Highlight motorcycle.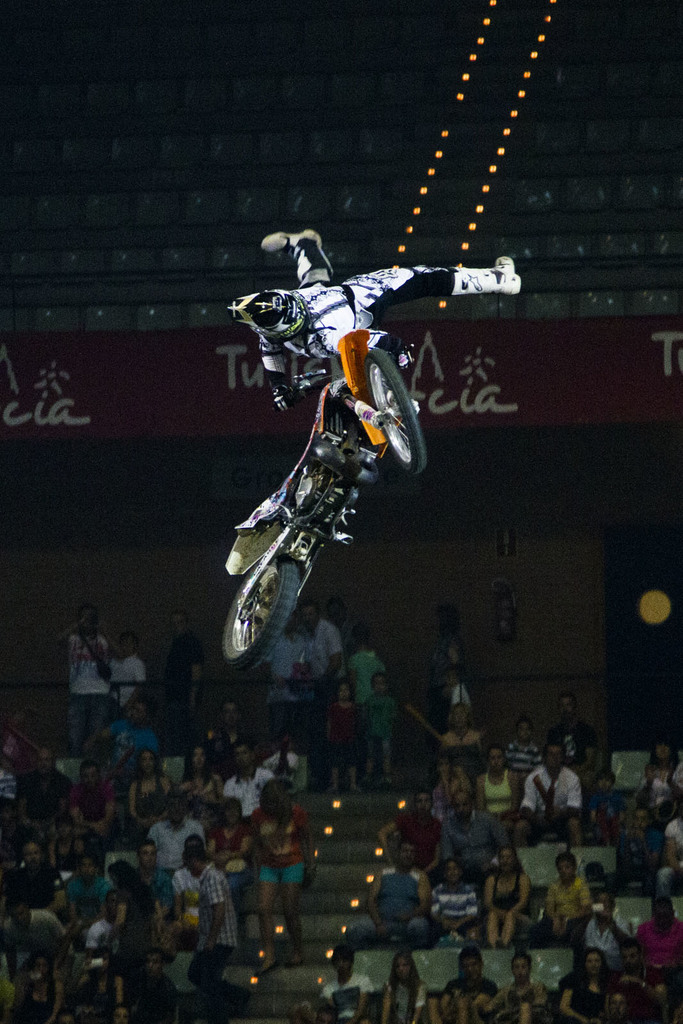
Highlighted region: [left=225, top=328, right=428, bottom=678].
